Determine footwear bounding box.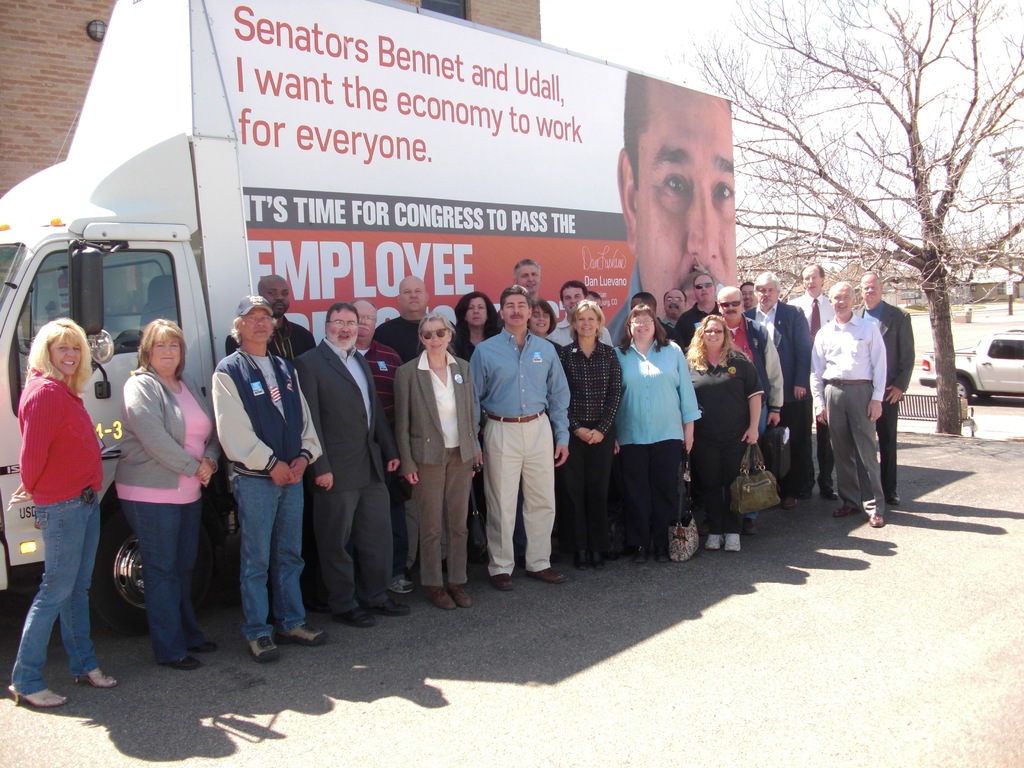
Determined: [x1=632, y1=546, x2=650, y2=562].
